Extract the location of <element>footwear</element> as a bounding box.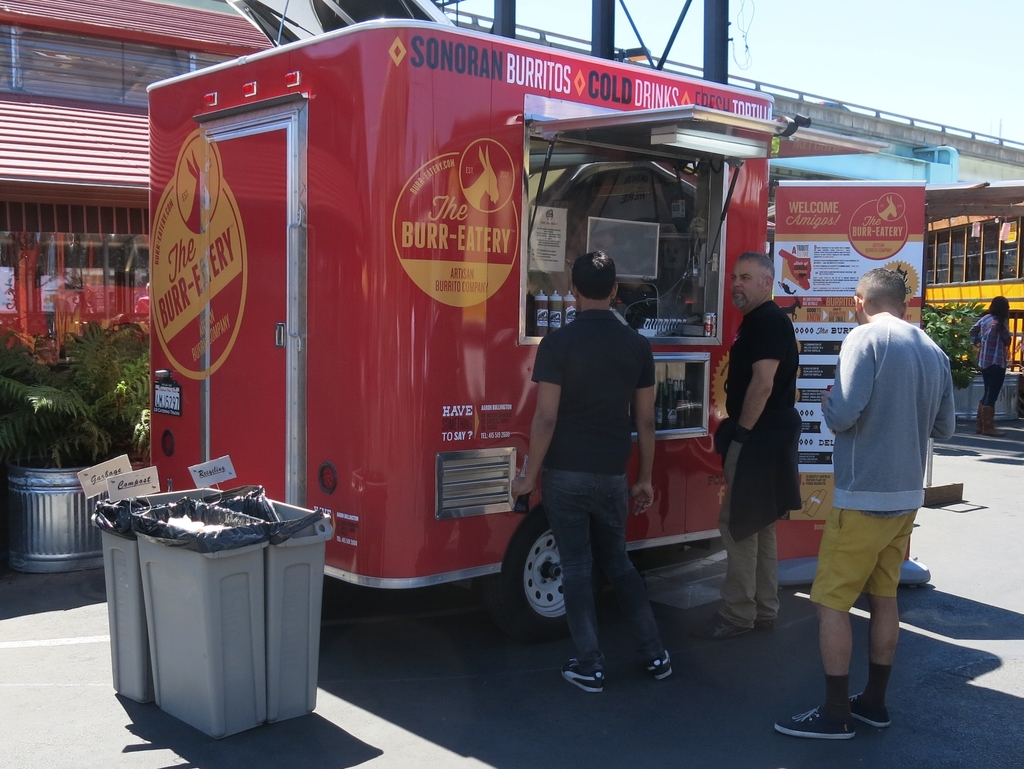
[left=559, top=654, right=606, bottom=693].
